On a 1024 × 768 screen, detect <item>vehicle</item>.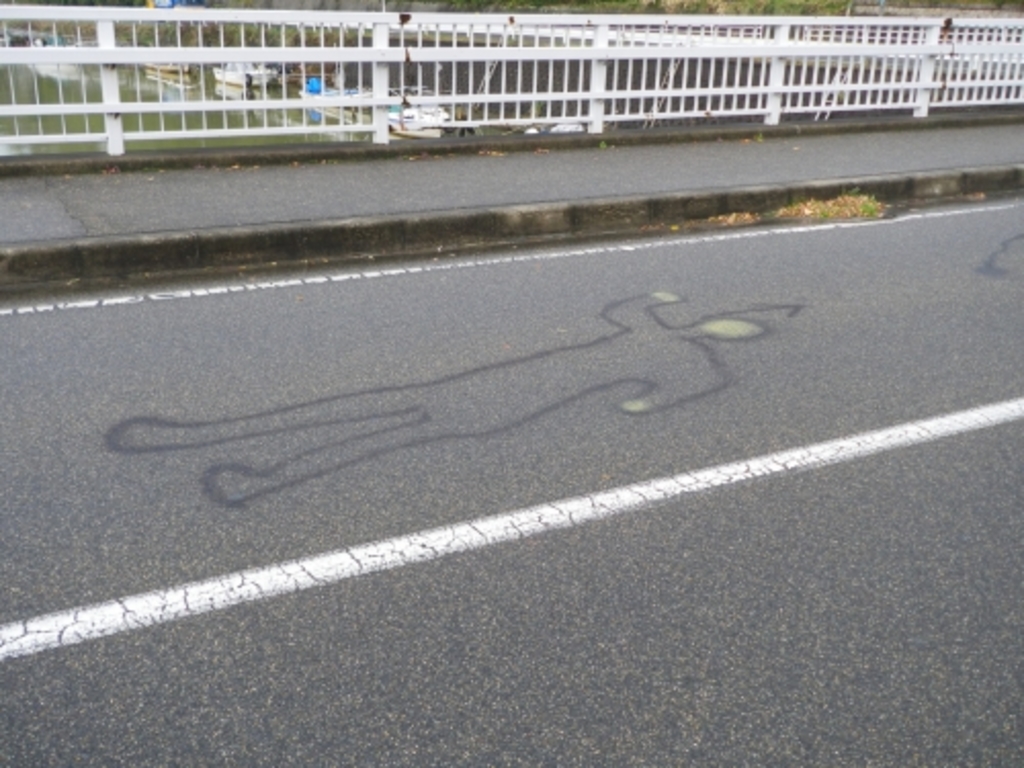
(left=285, top=84, right=424, bottom=139).
